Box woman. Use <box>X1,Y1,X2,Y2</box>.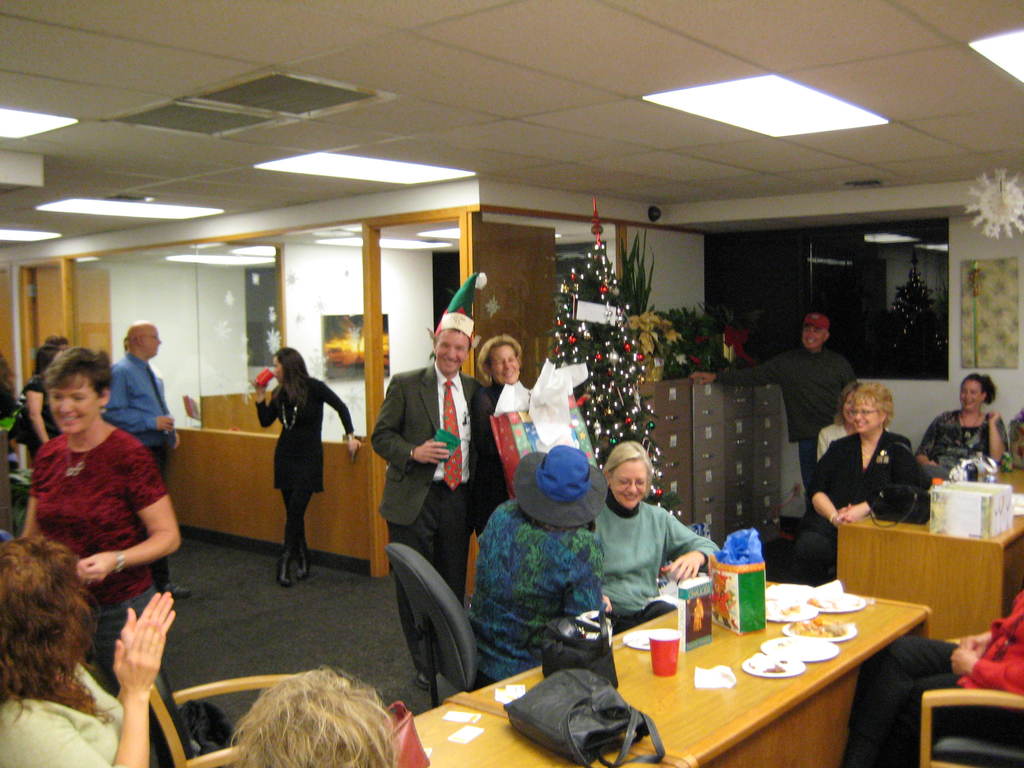
<box>578,436,730,636</box>.
